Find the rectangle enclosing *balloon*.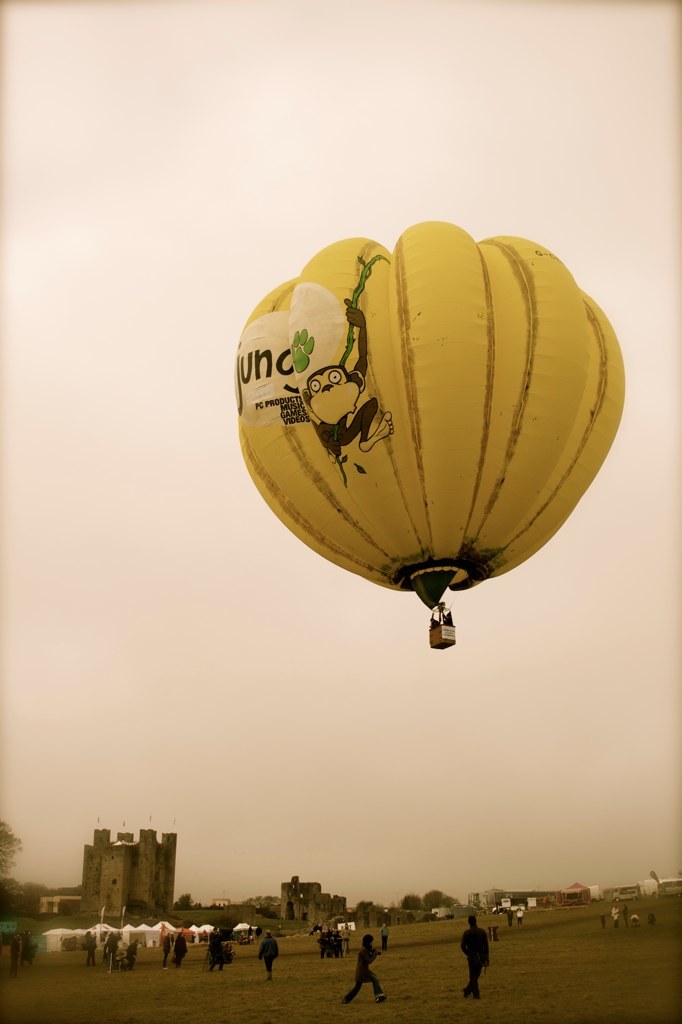
crop(234, 215, 630, 607).
